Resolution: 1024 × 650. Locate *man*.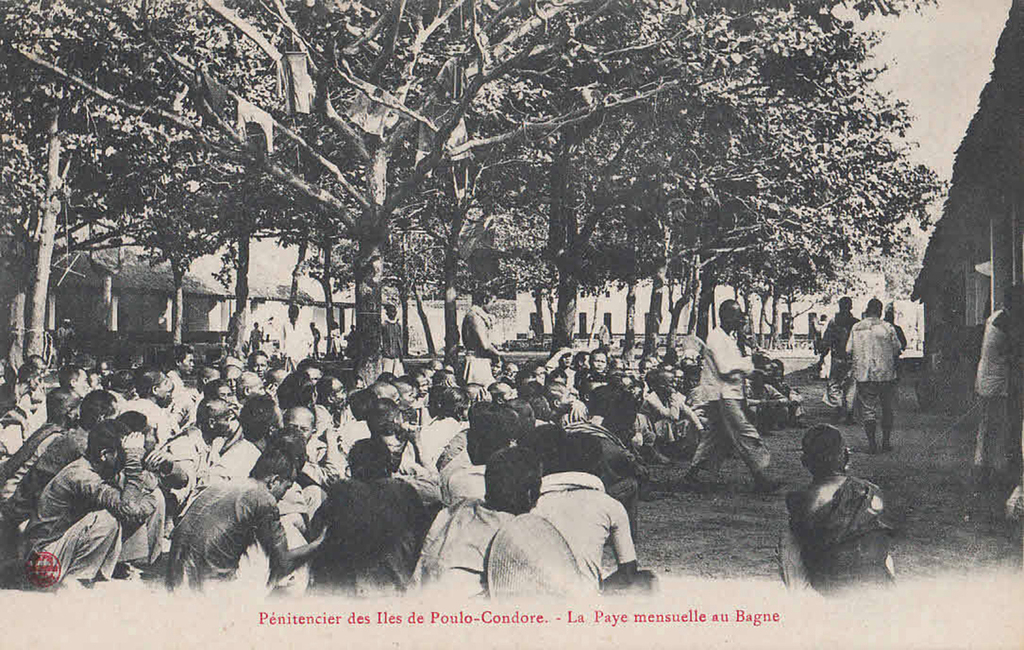
[x1=681, y1=296, x2=784, y2=494].
